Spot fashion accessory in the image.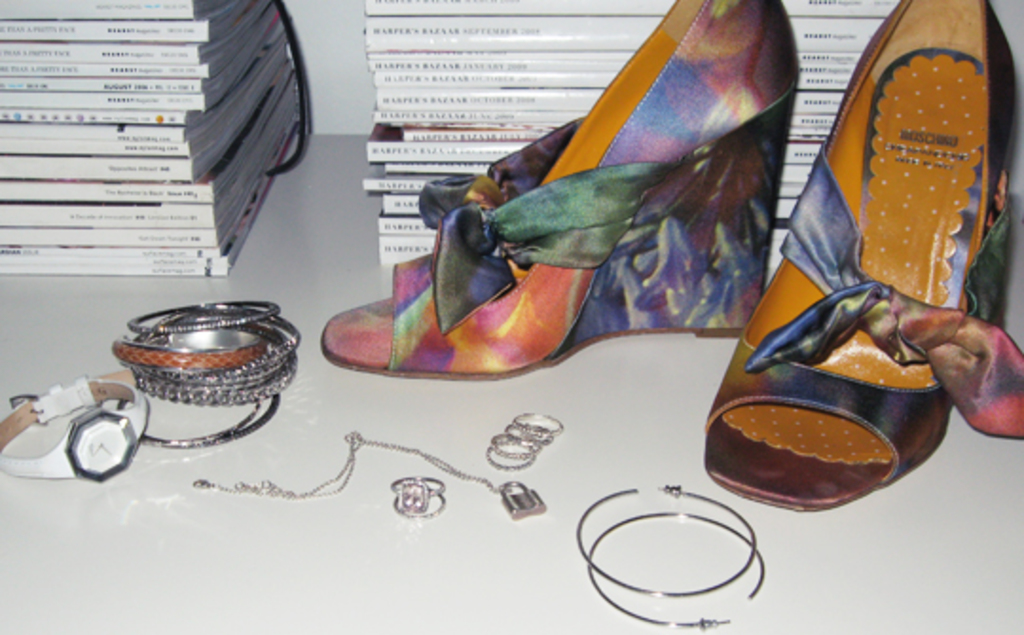
fashion accessory found at region(192, 421, 548, 521).
